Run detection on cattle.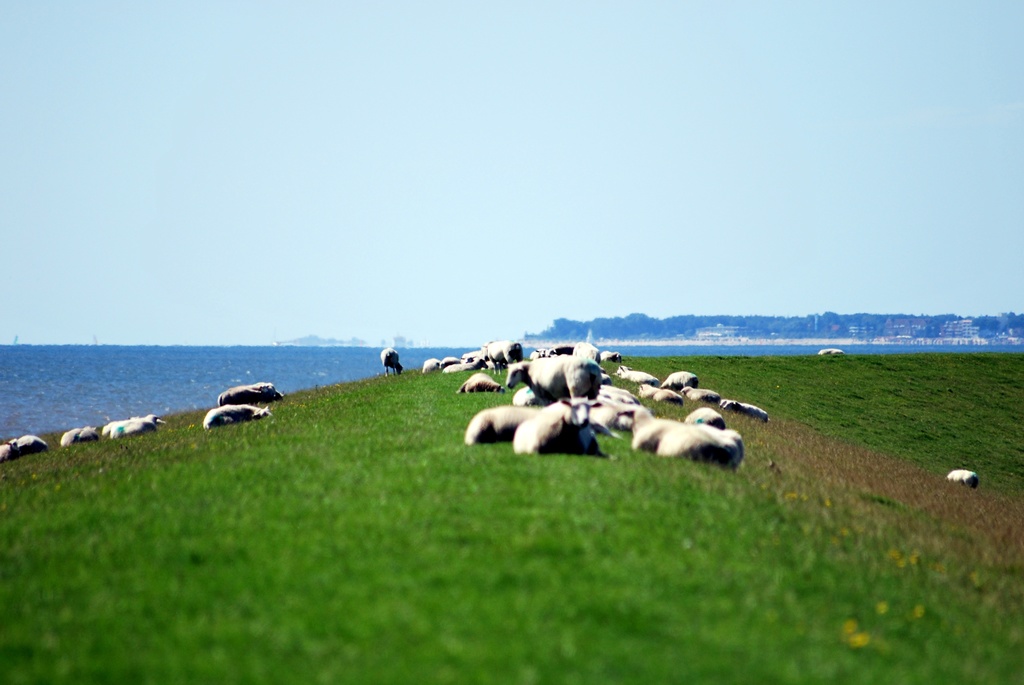
Result: {"x1": 552, "y1": 344, "x2": 575, "y2": 357}.
